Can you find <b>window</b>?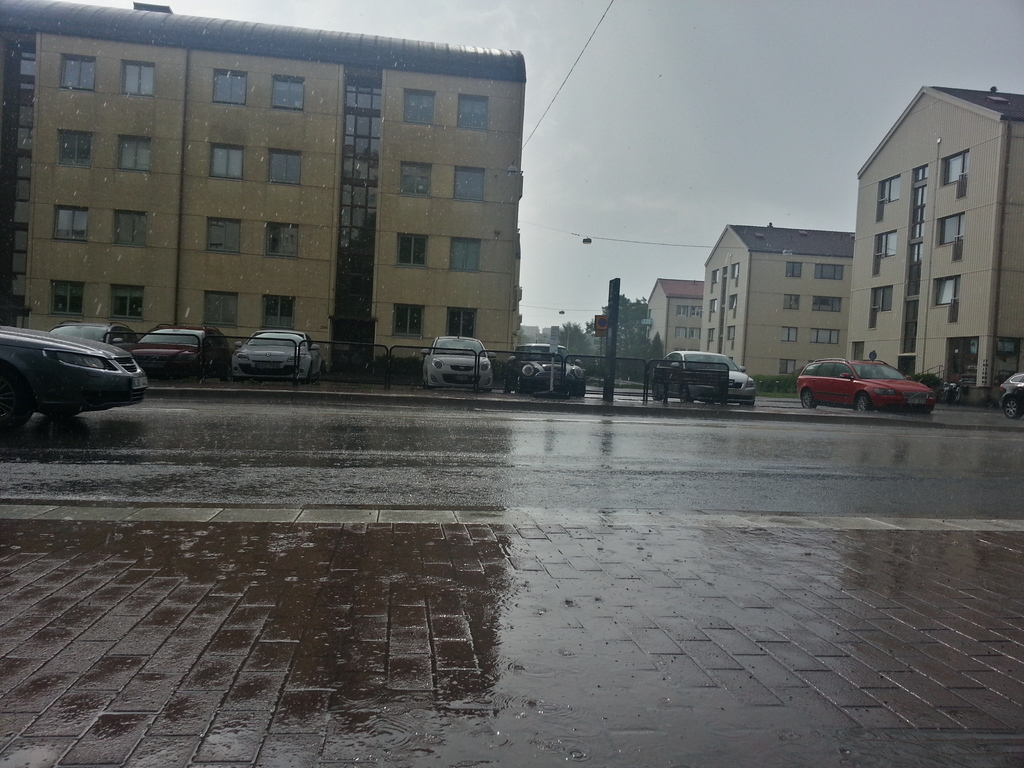
Yes, bounding box: crop(872, 227, 899, 276).
